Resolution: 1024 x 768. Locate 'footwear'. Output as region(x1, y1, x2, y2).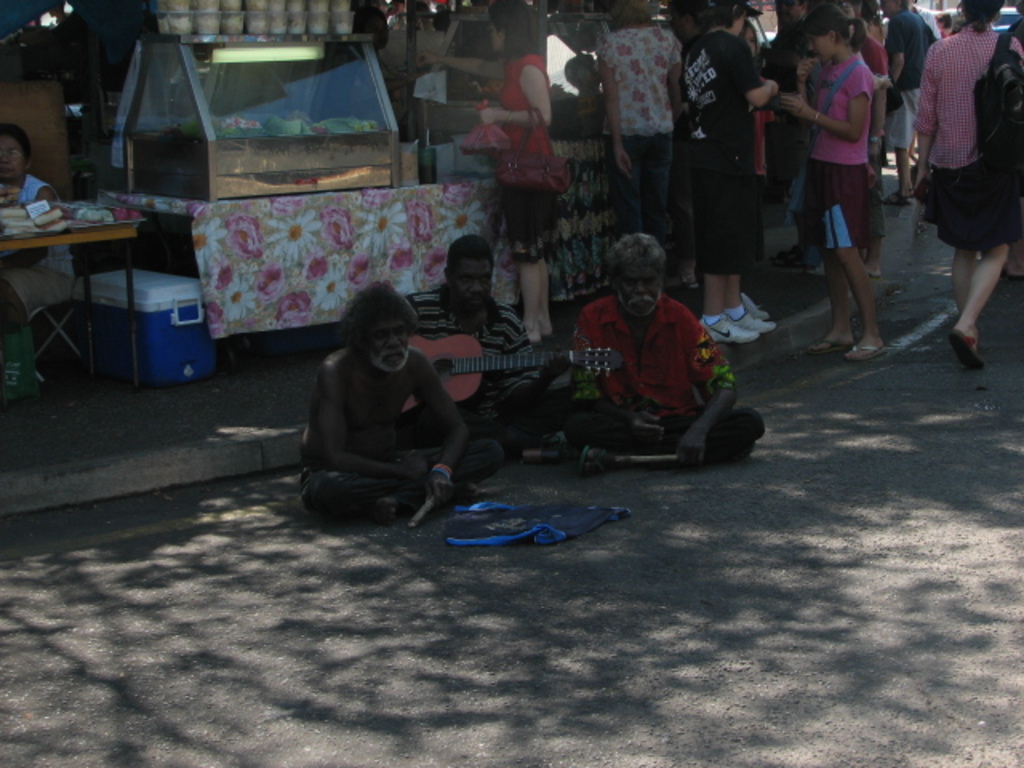
region(699, 317, 760, 347).
